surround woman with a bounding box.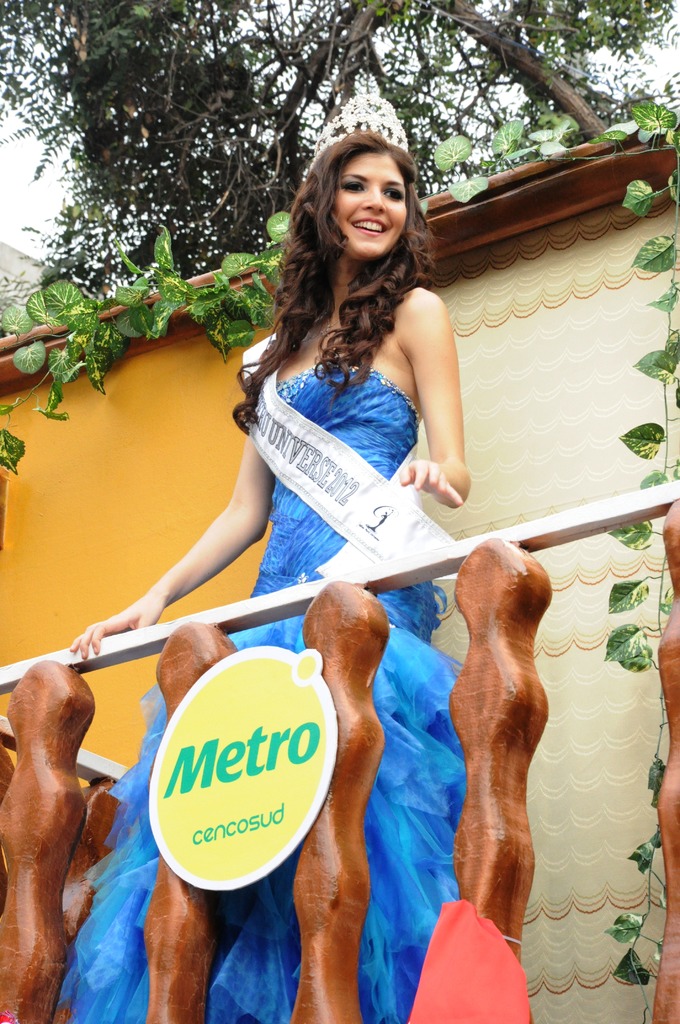
Rect(140, 141, 525, 965).
